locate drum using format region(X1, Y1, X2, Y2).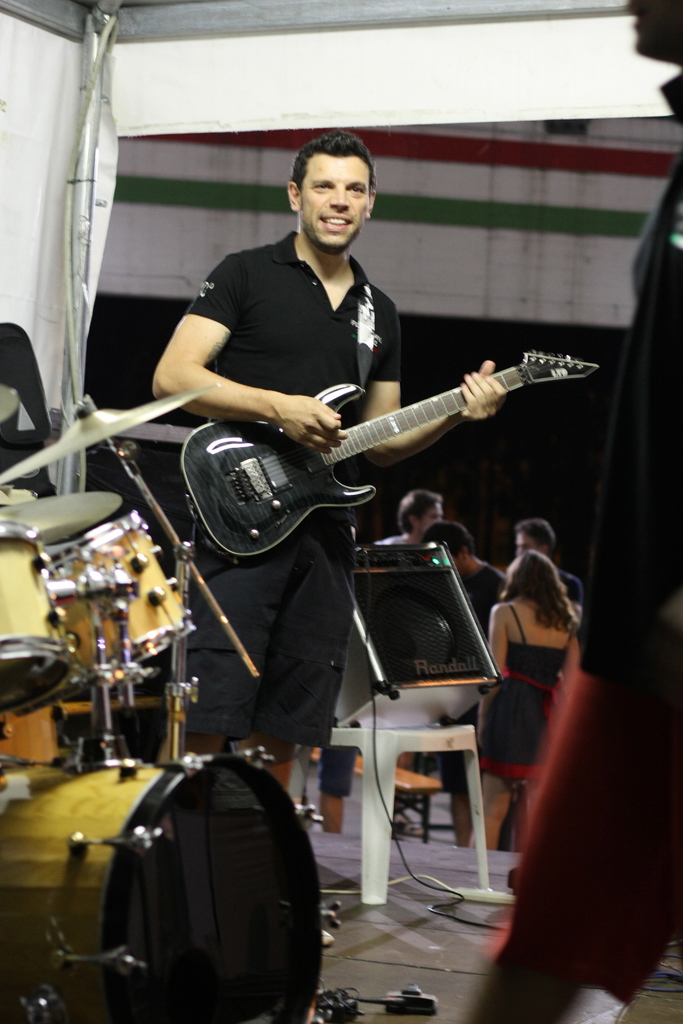
region(0, 518, 73, 723).
